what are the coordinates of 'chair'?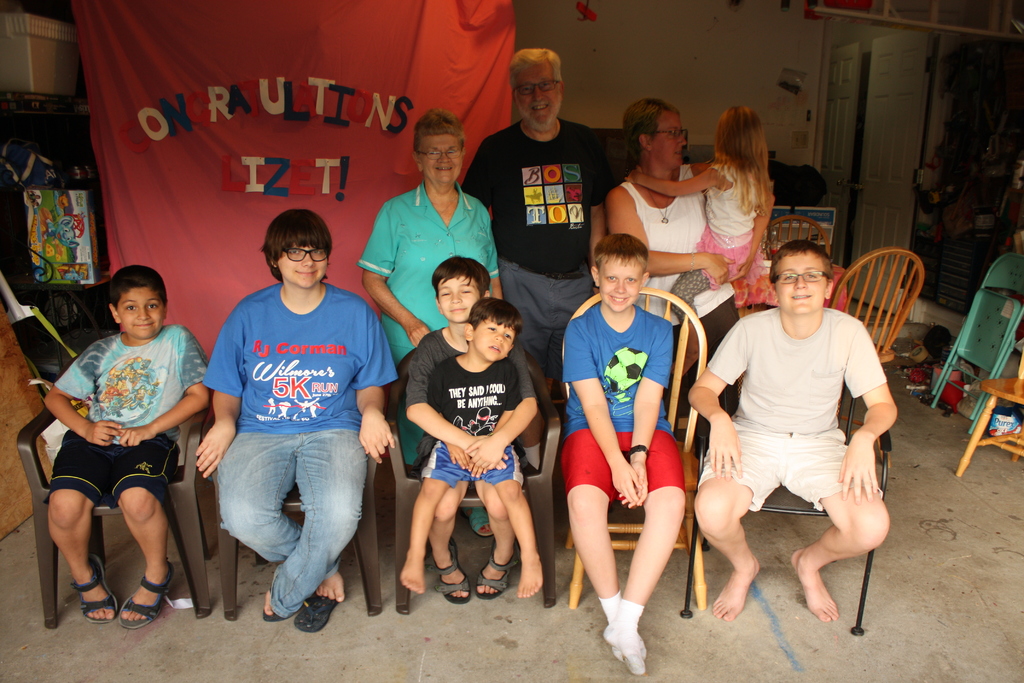
[x1=390, y1=350, x2=563, y2=613].
